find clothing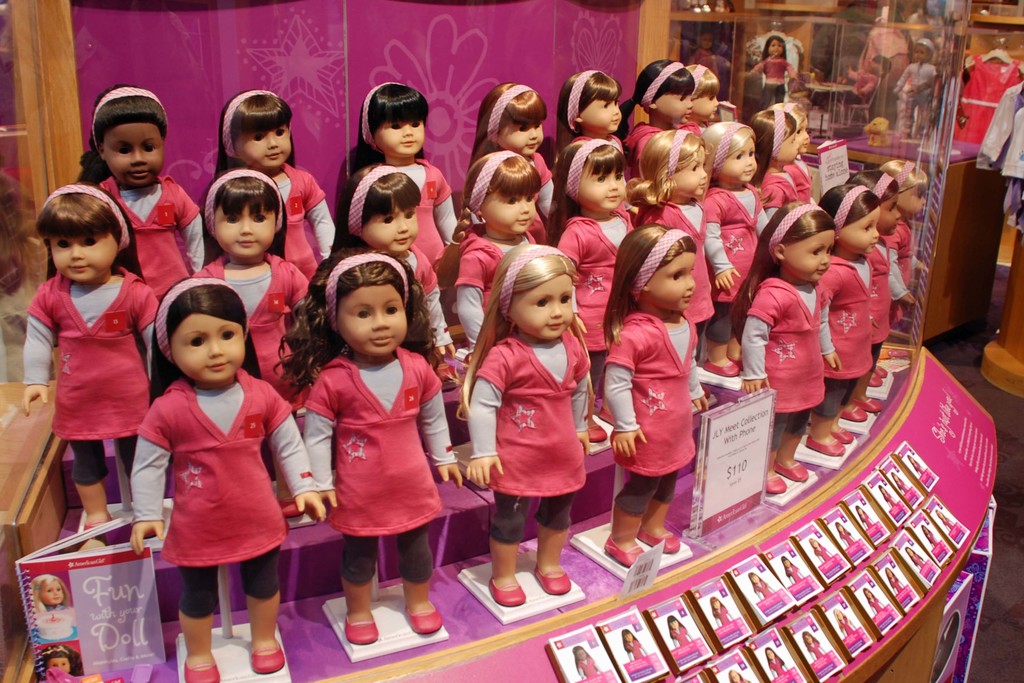
<bbox>895, 65, 933, 125</bbox>
